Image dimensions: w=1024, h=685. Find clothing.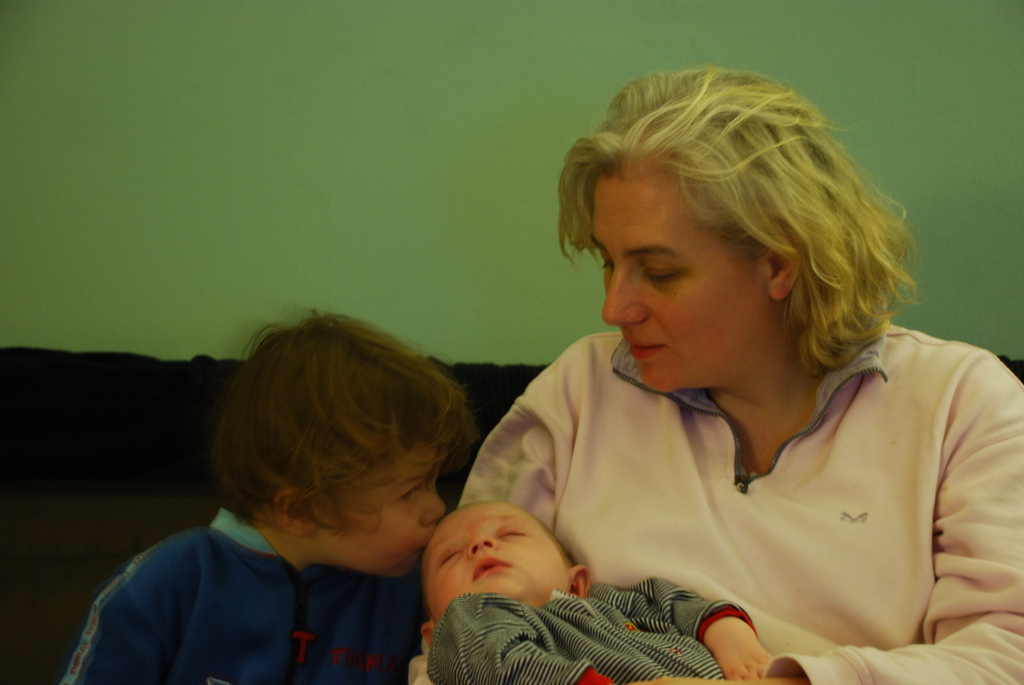
(x1=67, y1=513, x2=426, y2=684).
